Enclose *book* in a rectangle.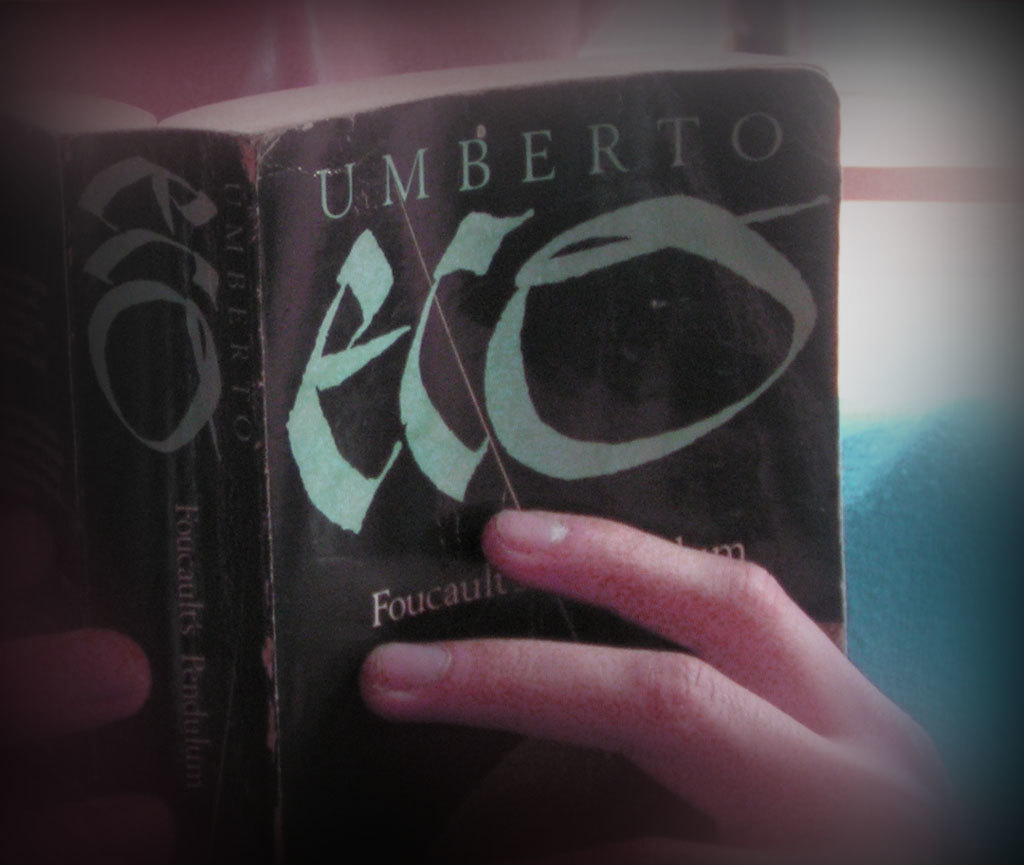
(x1=102, y1=62, x2=904, y2=864).
